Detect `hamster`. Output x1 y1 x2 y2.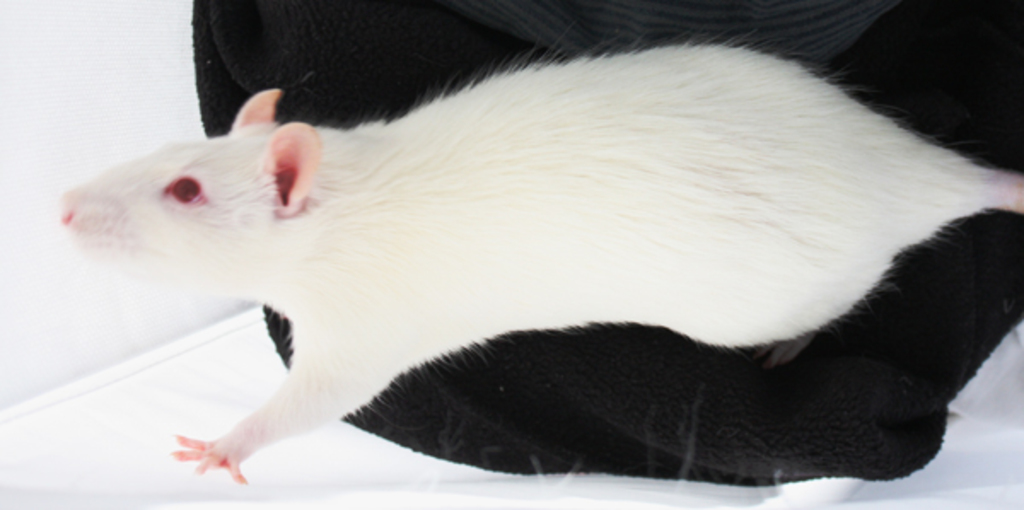
51 34 1022 478.
